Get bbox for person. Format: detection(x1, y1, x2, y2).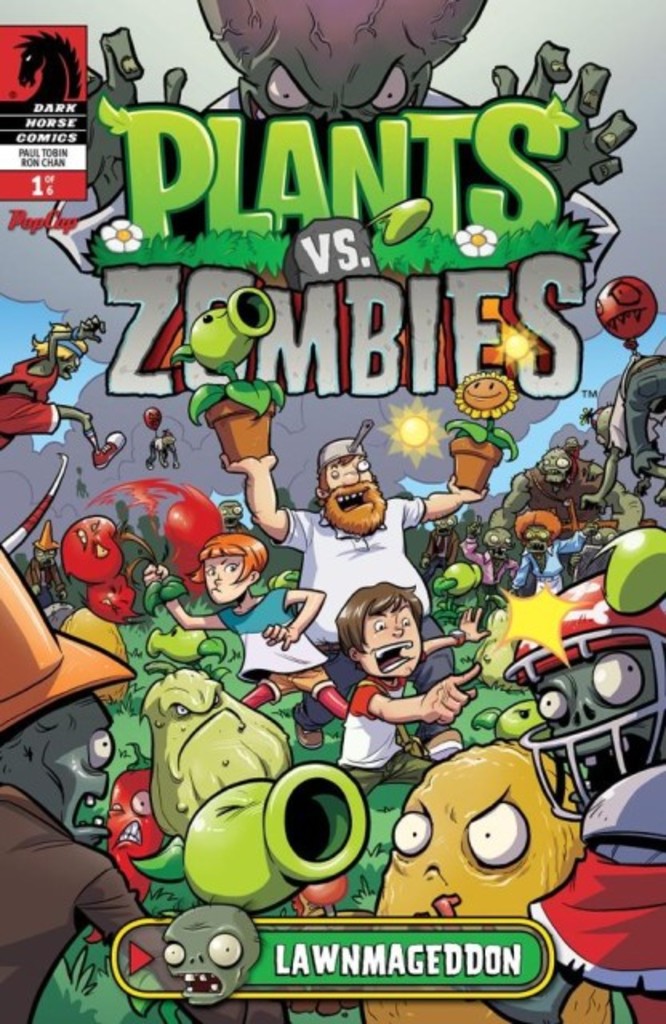
detection(229, 432, 464, 712).
